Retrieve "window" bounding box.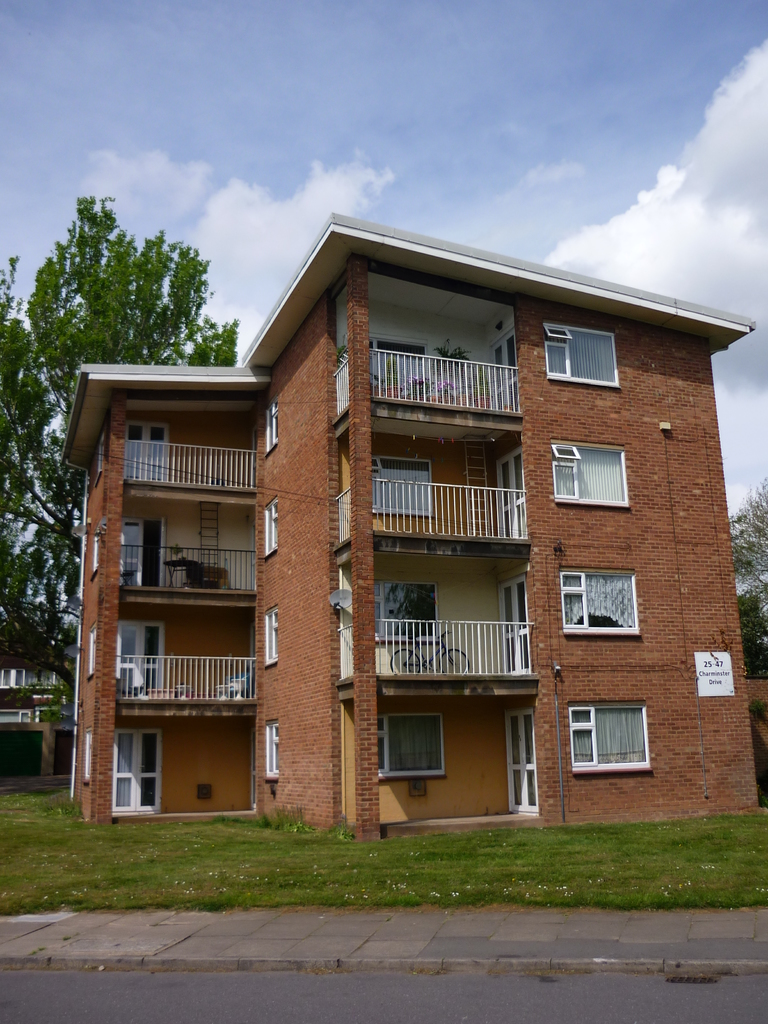
Bounding box: BBox(371, 462, 431, 518).
